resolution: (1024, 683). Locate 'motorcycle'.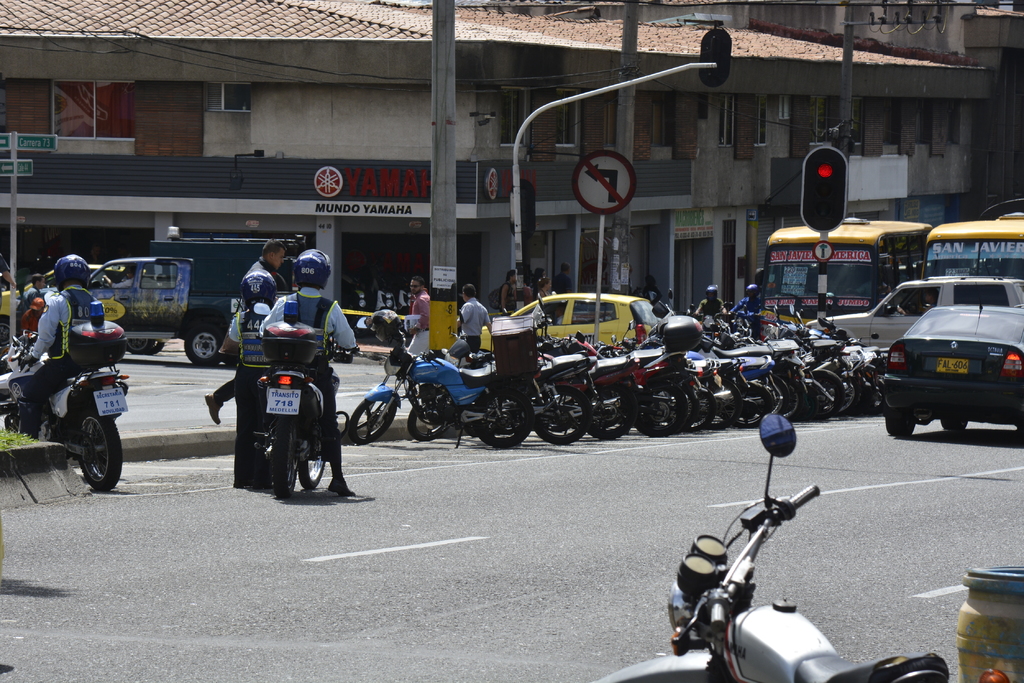
x1=591 y1=412 x2=952 y2=681.
